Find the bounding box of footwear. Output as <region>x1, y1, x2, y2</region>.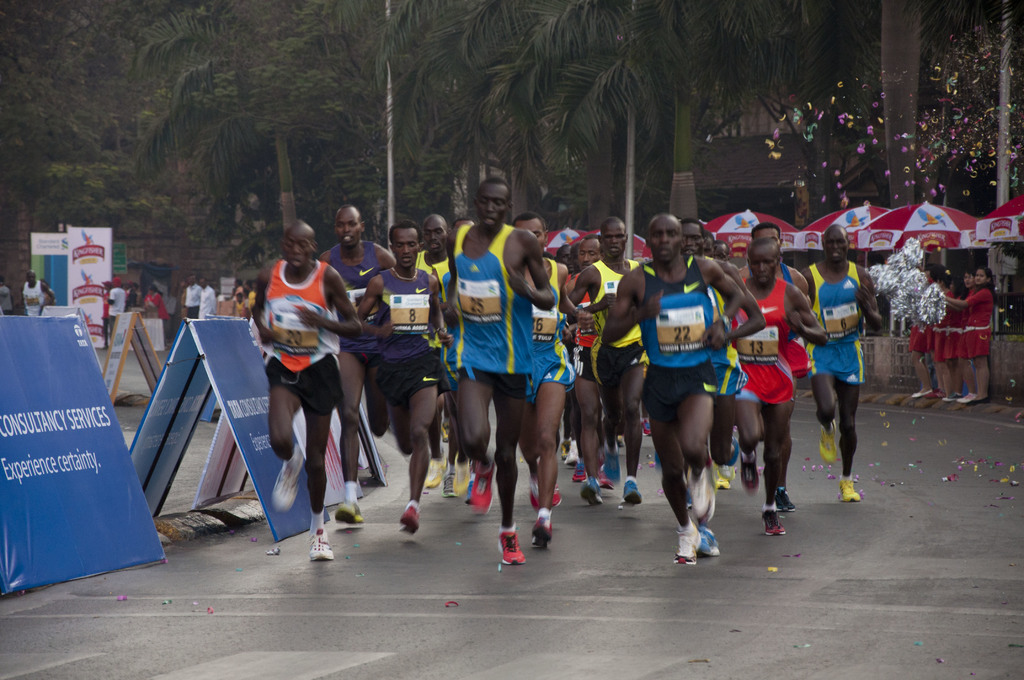
<region>769, 487, 796, 512</region>.
